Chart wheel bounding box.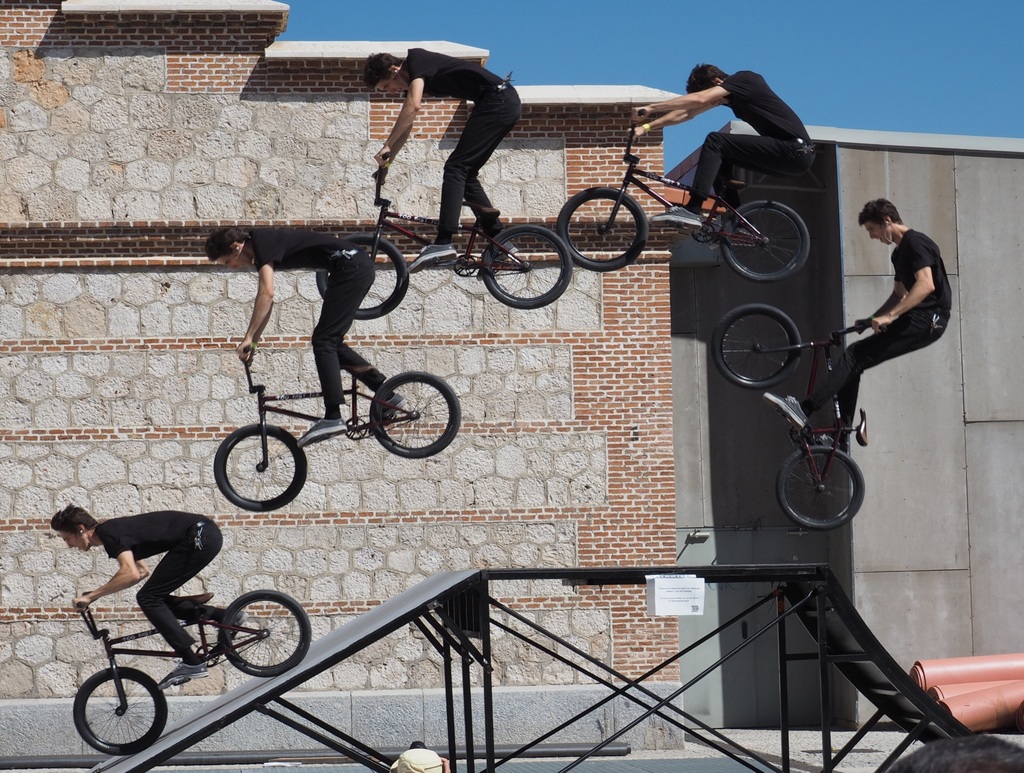
Charted: bbox=[317, 232, 413, 321].
